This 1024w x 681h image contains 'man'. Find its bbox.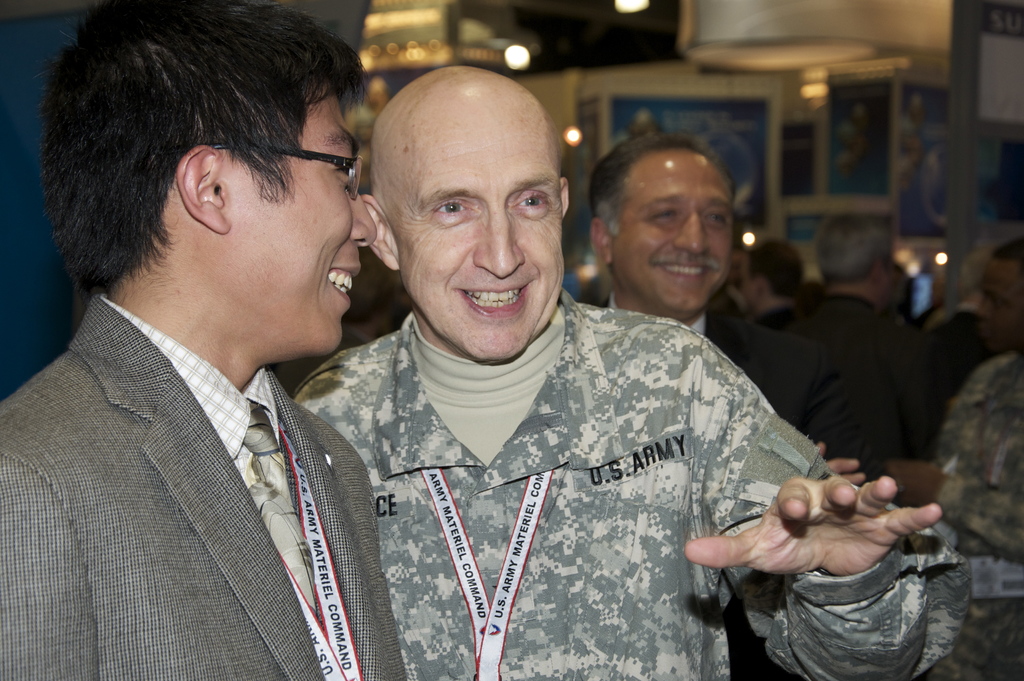
<box>286,63,989,680</box>.
